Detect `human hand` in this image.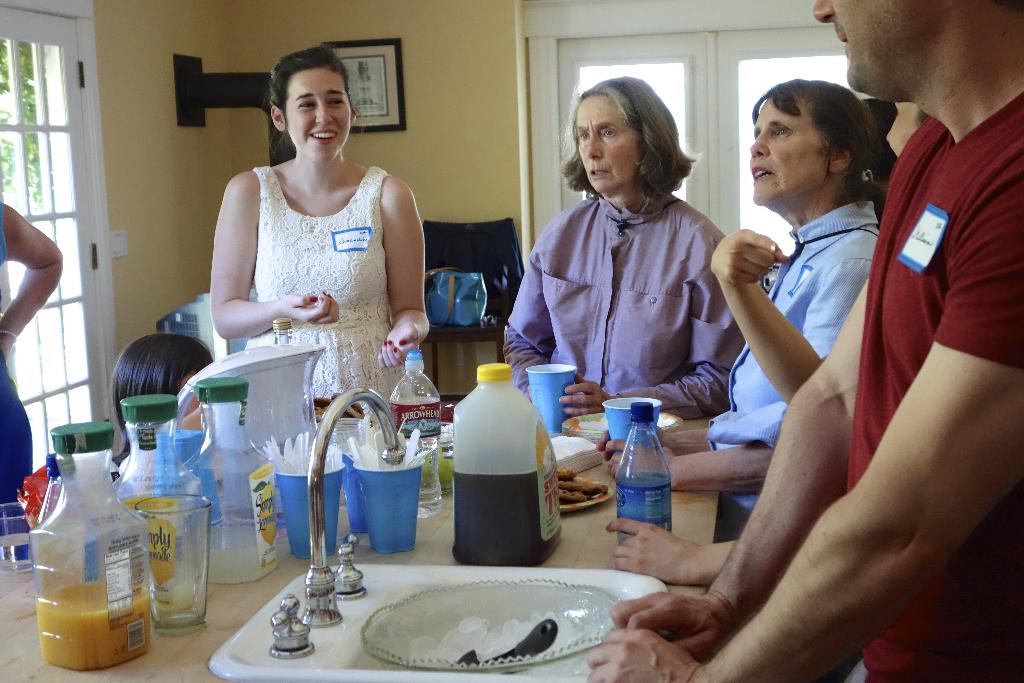
Detection: {"x1": 586, "y1": 627, "x2": 707, "y2": 682}.
